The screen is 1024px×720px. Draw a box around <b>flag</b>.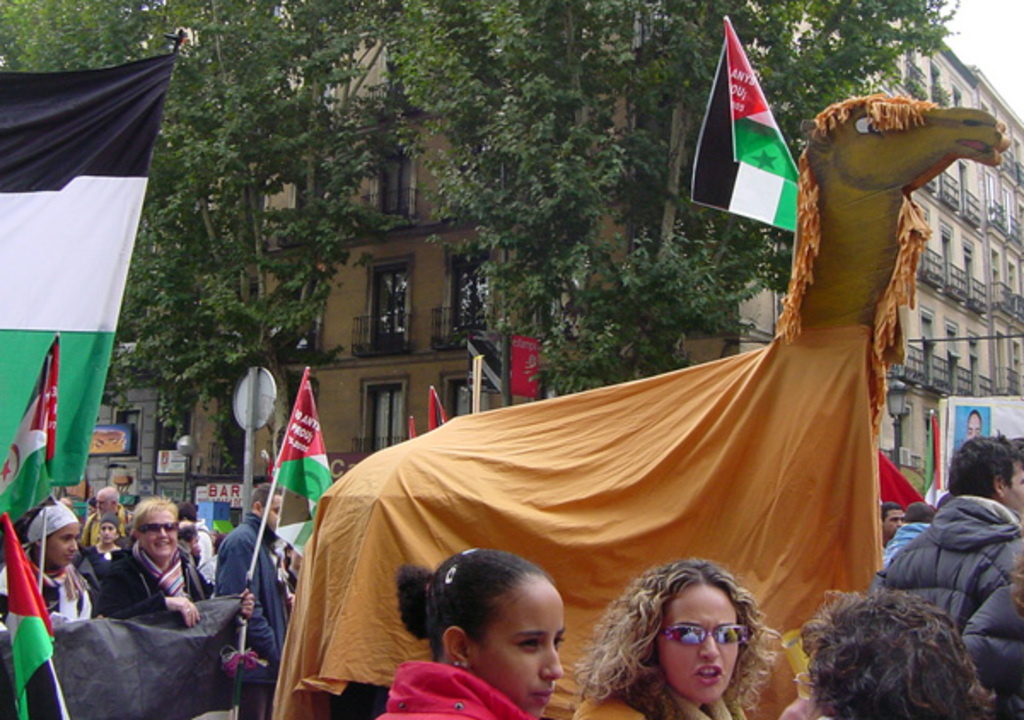
[689,15,811,254].
